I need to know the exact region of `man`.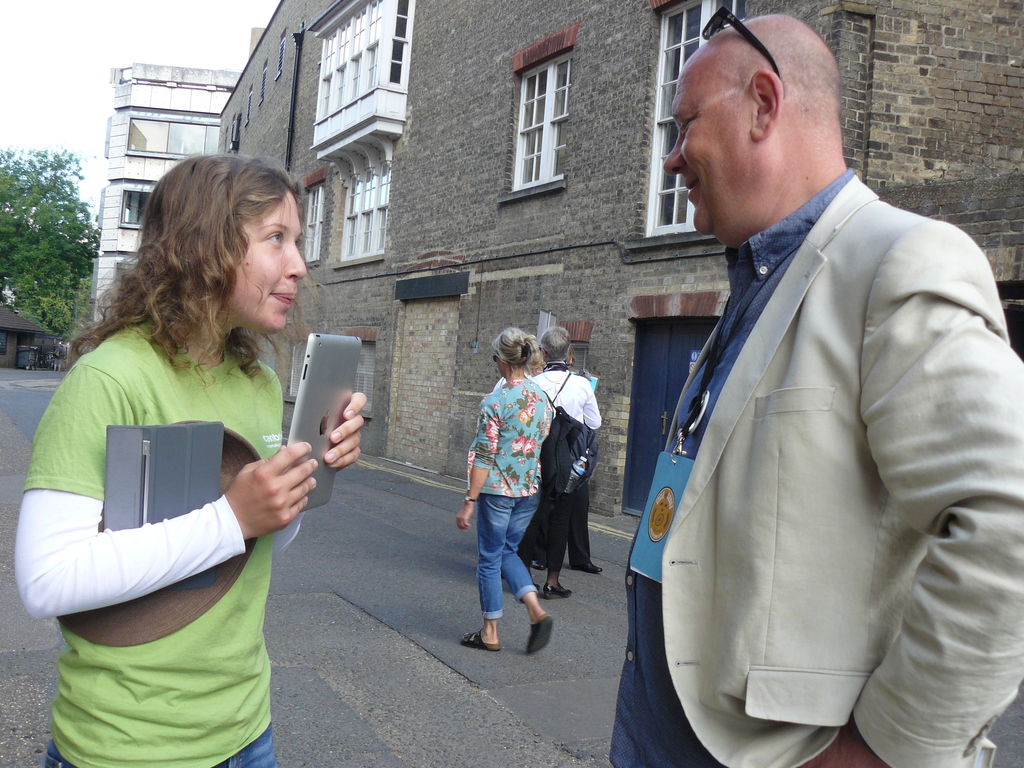
Region: select_region(596, 0, 1023, 767).
